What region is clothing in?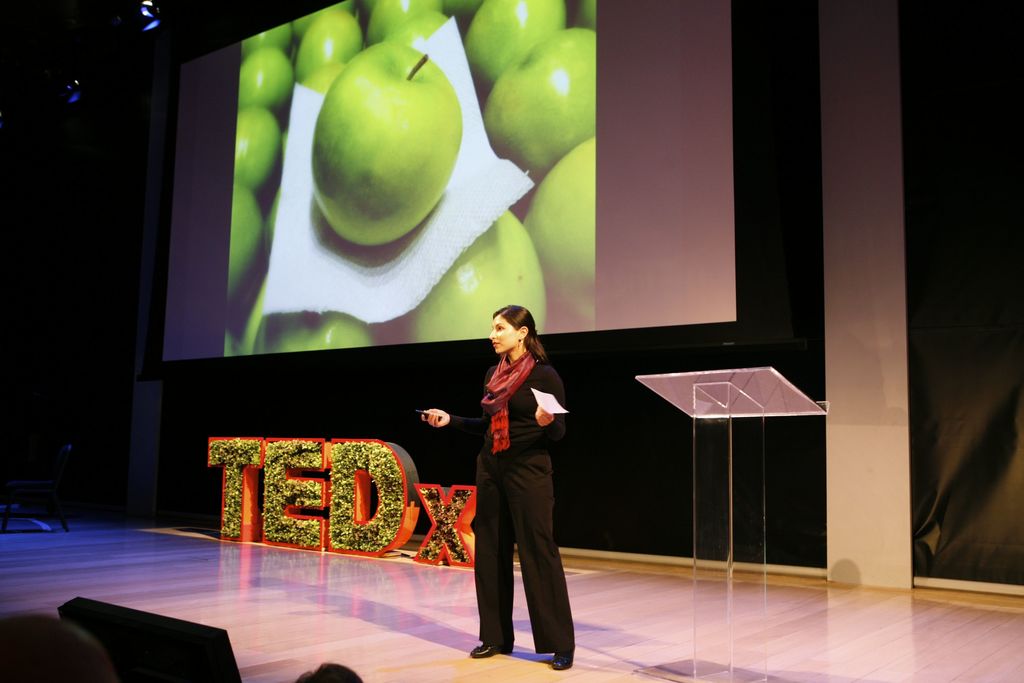
{"x1": 461, "y1": 312, "x2": 575, "y2": 646}.
